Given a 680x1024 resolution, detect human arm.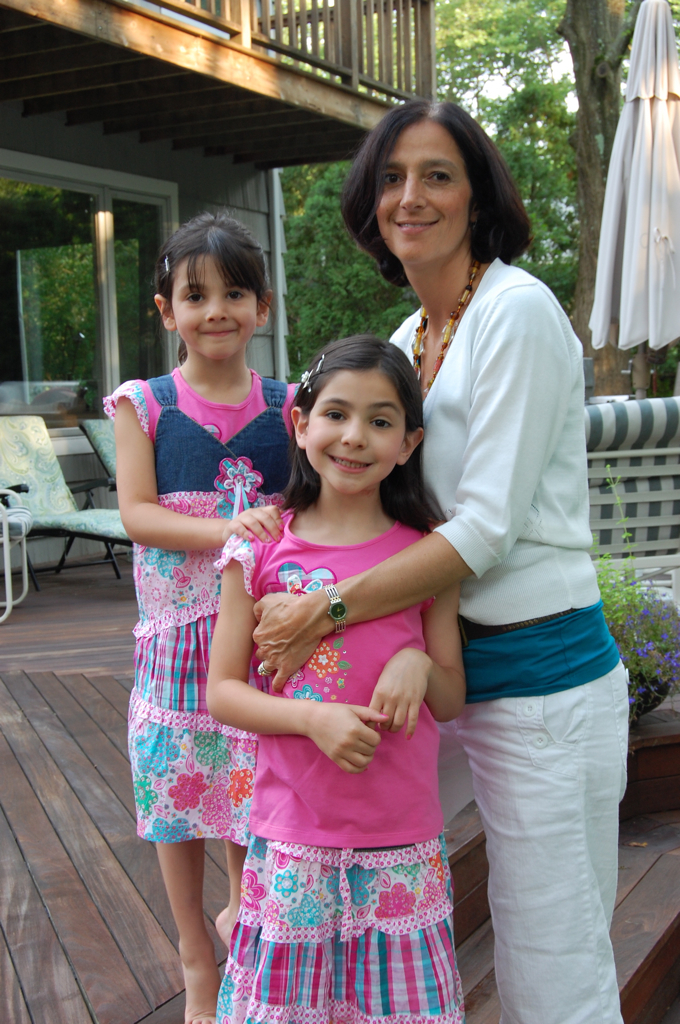
194,527,385,777.
